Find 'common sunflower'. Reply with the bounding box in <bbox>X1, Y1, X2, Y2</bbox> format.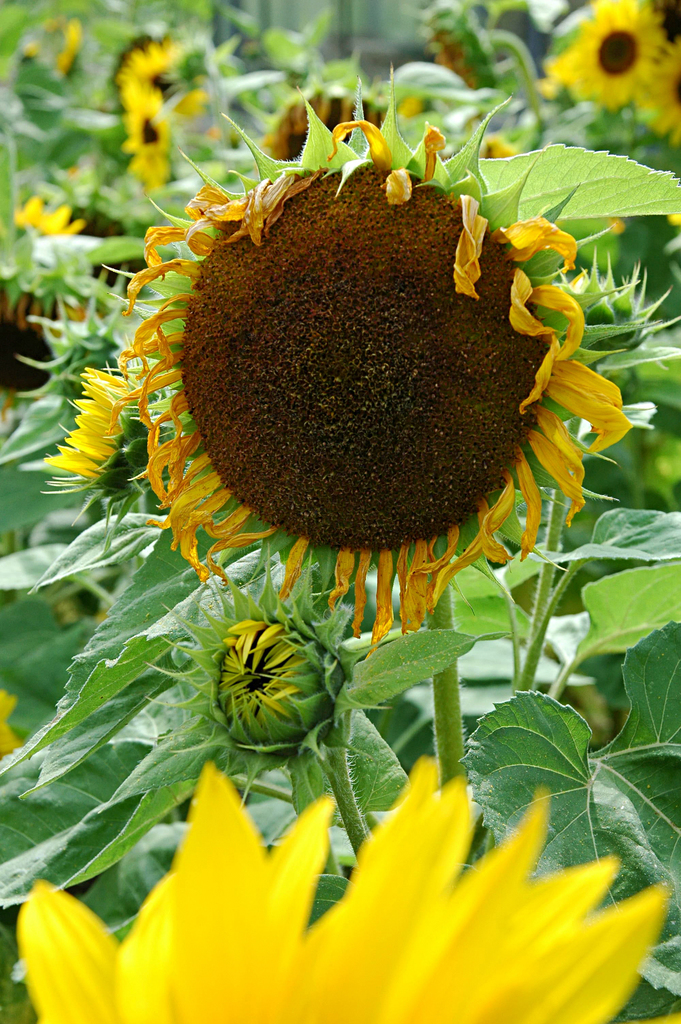
<bbox>113, 108, 614, 647</bbox>.
